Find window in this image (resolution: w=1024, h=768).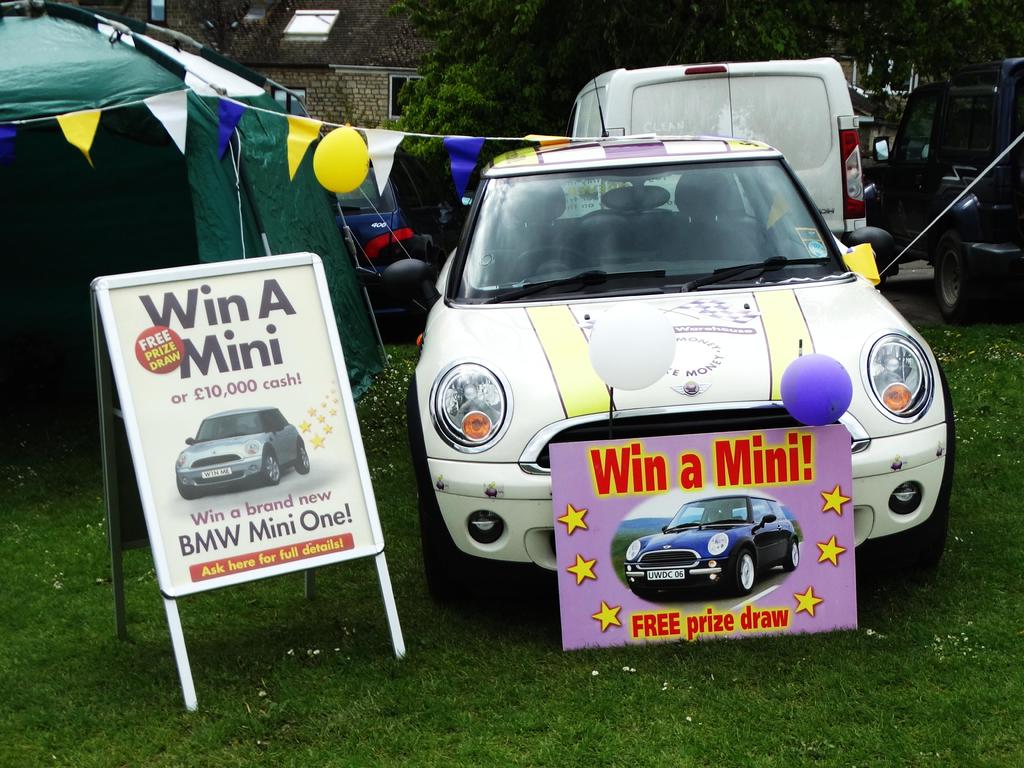
{"left": 390, "top": 73, "right": 424, "bottom": 118}.
